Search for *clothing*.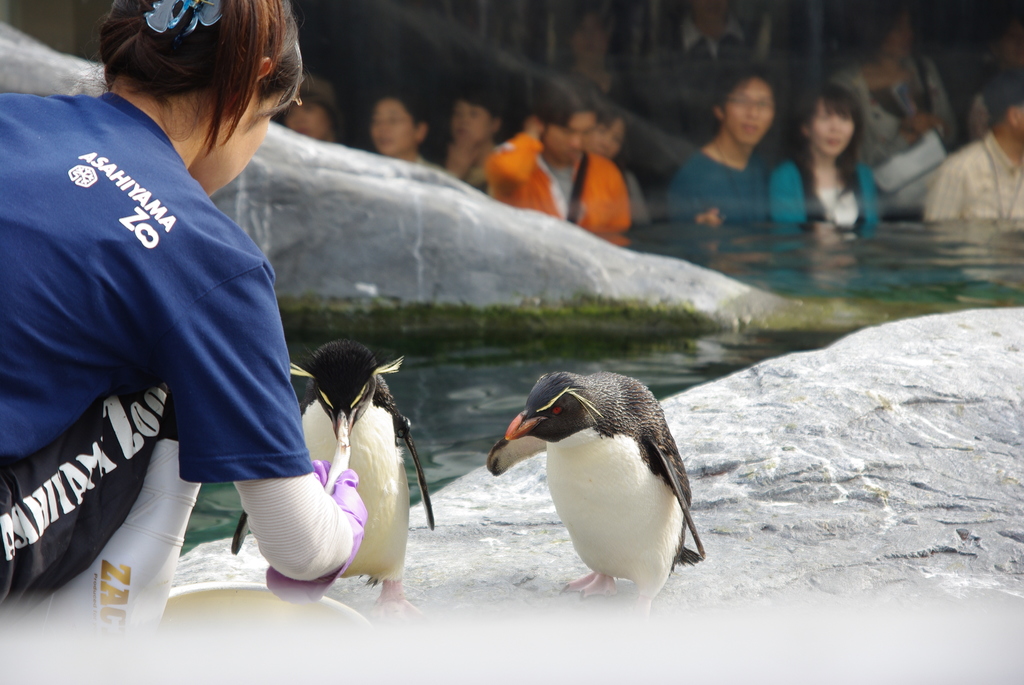
Found at 491:132:630:224.
